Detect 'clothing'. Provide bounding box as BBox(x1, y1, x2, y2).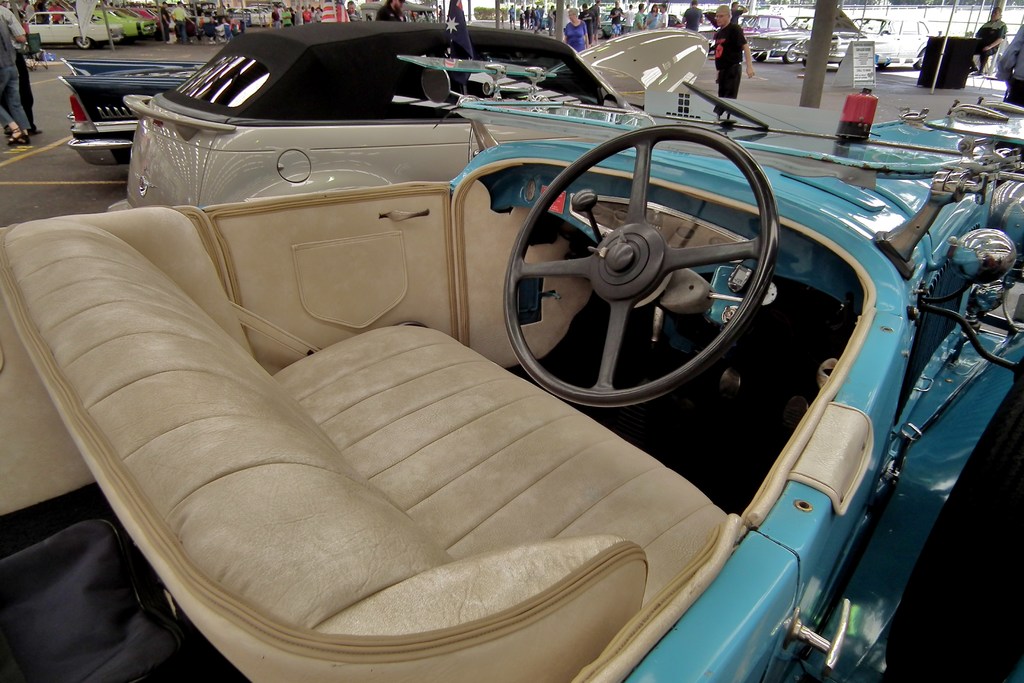
BBox(684, 4, 702, 32).
